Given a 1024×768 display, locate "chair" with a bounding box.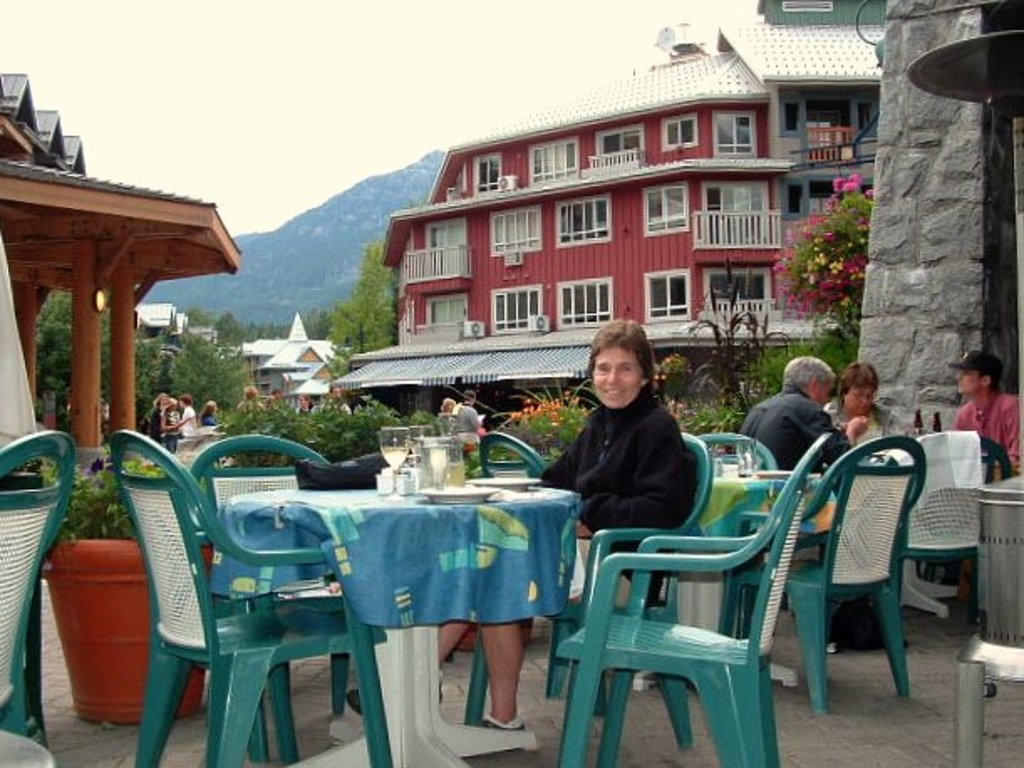
Located: locate(848, 428, 1014, 644).
